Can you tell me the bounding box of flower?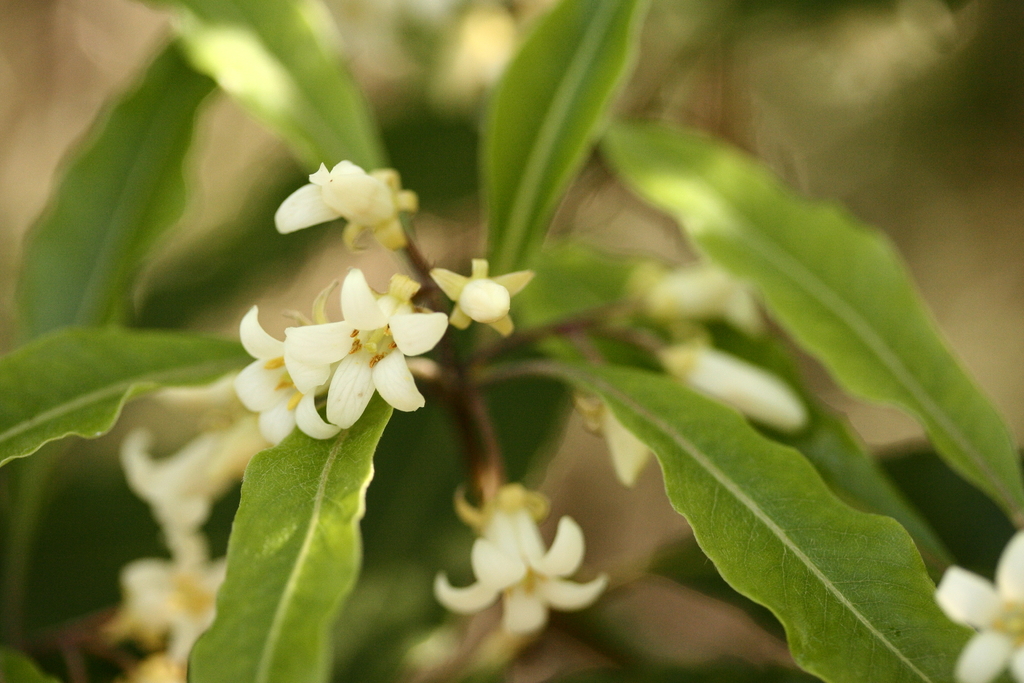
<bbox>436, 249, 552, 339</bbox>.
